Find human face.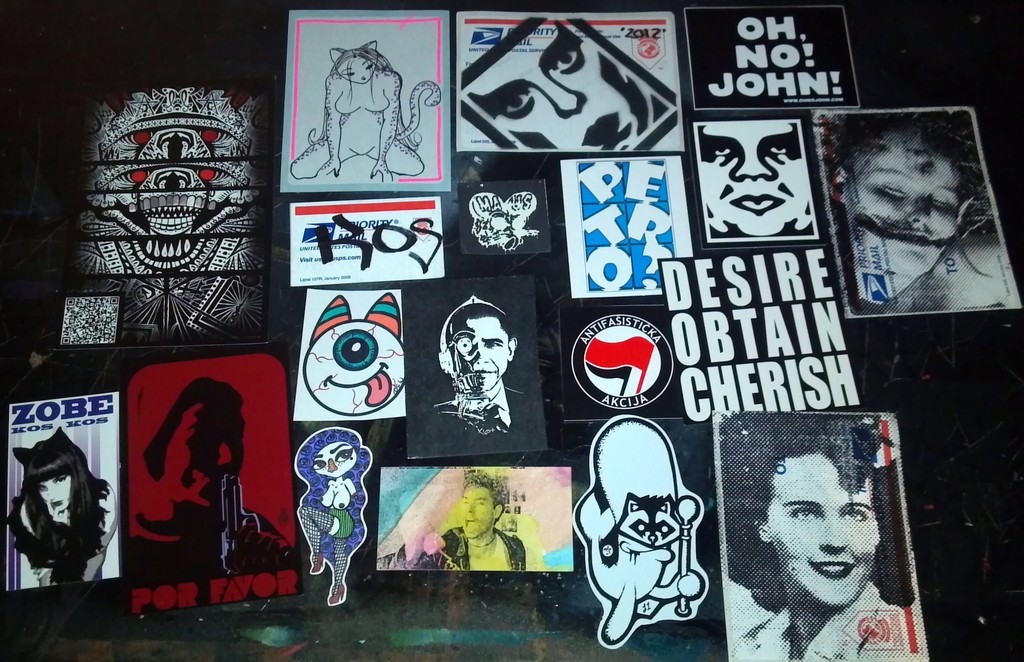
box=[439, 314, 508, 389].
